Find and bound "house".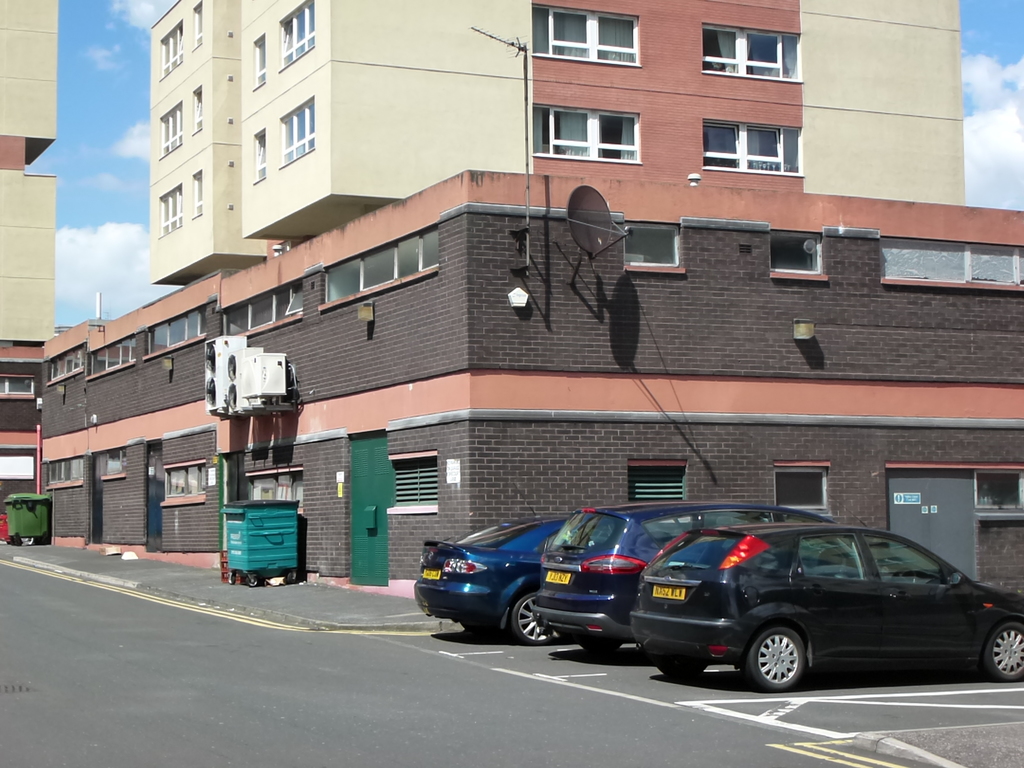
Bound: <bbox>45, 0, 1023, 588</bbox>.
